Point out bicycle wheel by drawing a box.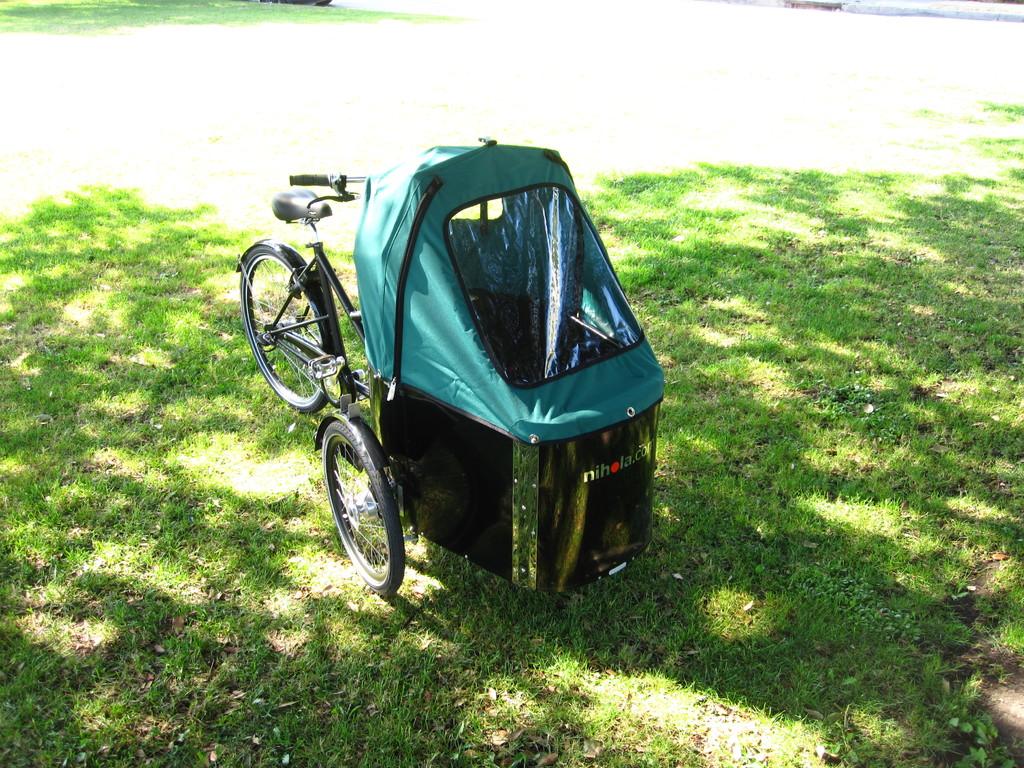
(x1=313, y1=415, x2=408, y2=598).
